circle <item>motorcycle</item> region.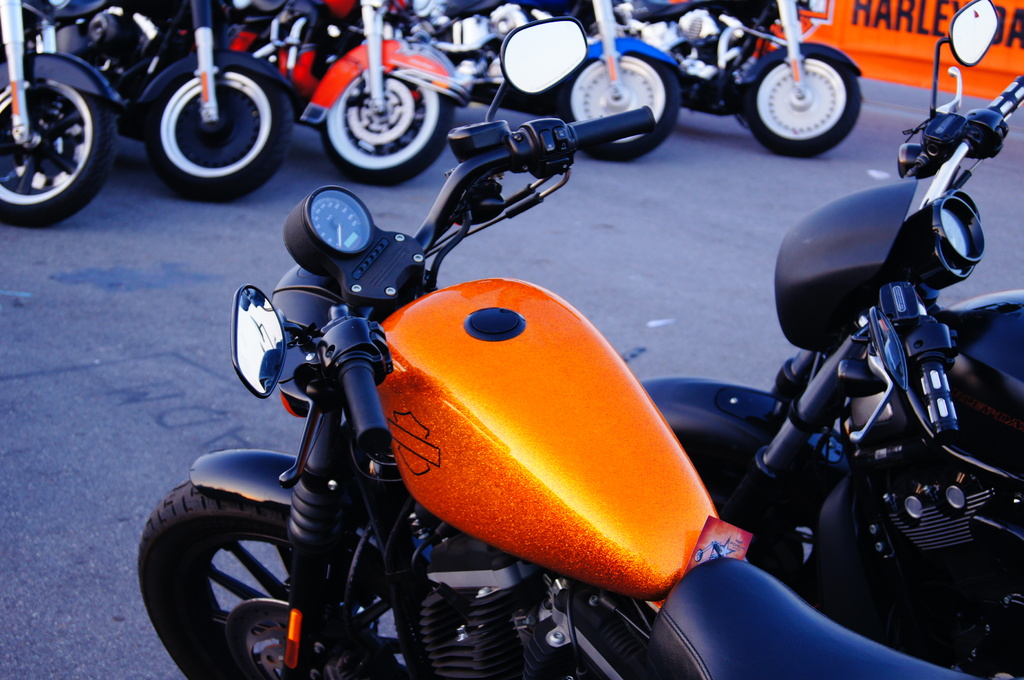
Region: left=0, top=4, right=125, bottom=228.
